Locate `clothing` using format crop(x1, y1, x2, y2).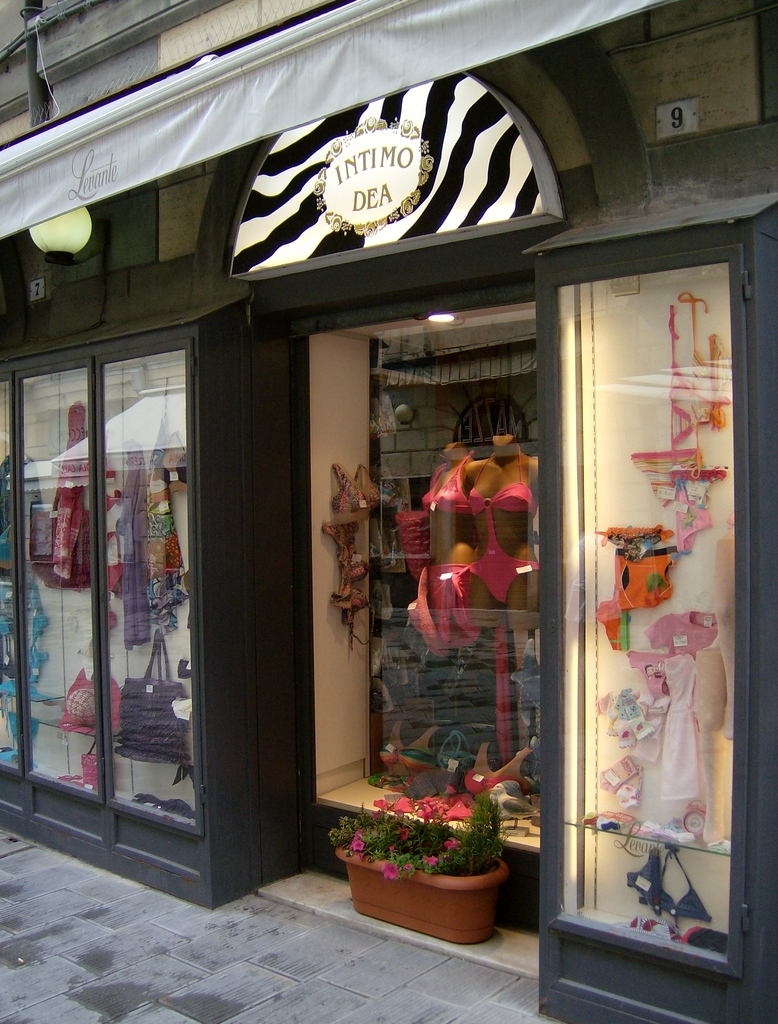
crop(679, 292, 710, 449).
